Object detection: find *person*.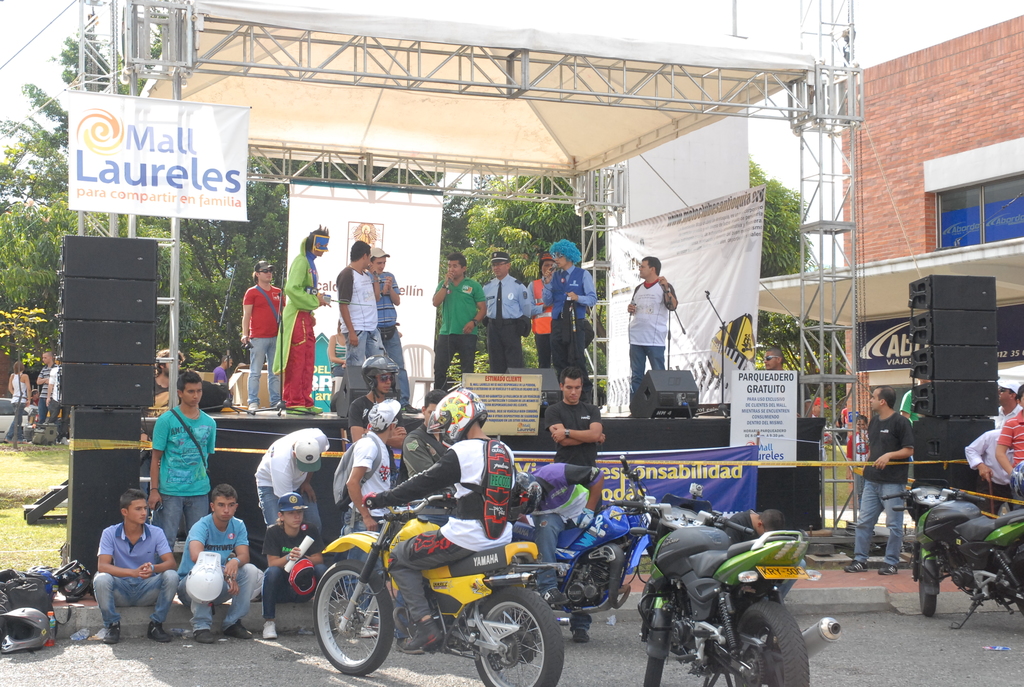
BBox(328, 319, 343, 375).
